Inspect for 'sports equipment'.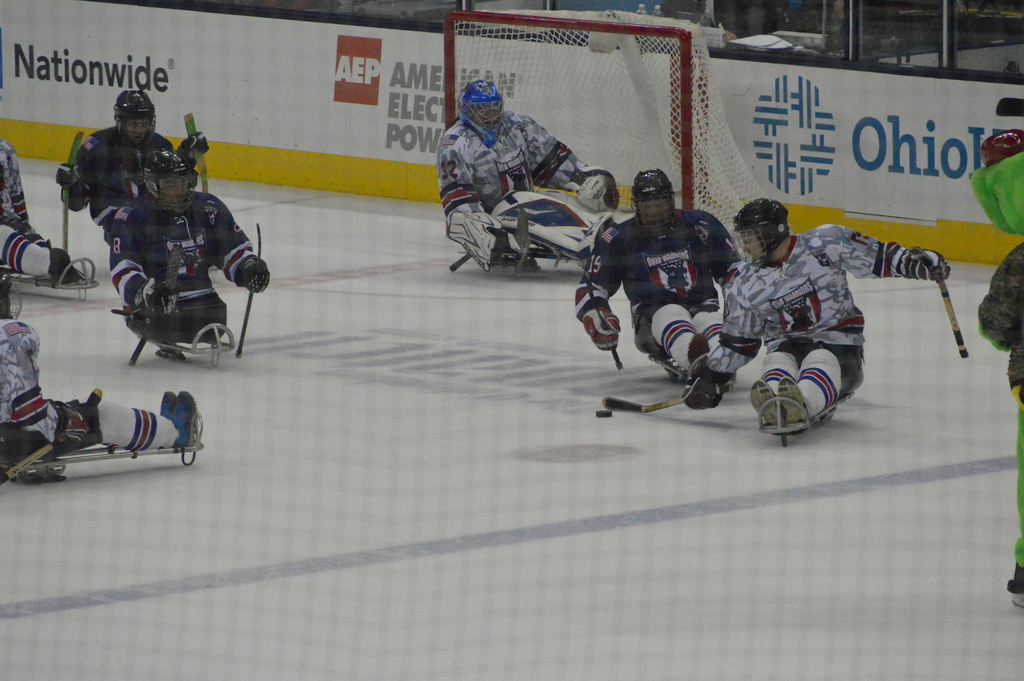
Inspection: <box>56,159,85,218</box>.
